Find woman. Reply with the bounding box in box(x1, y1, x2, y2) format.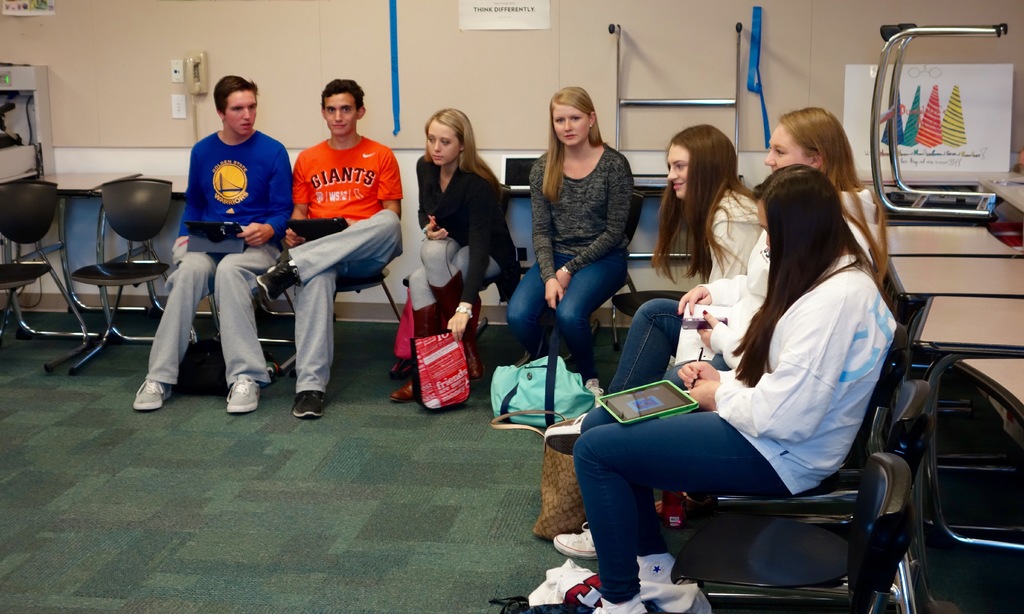
box(509, 81, 636, 382).
